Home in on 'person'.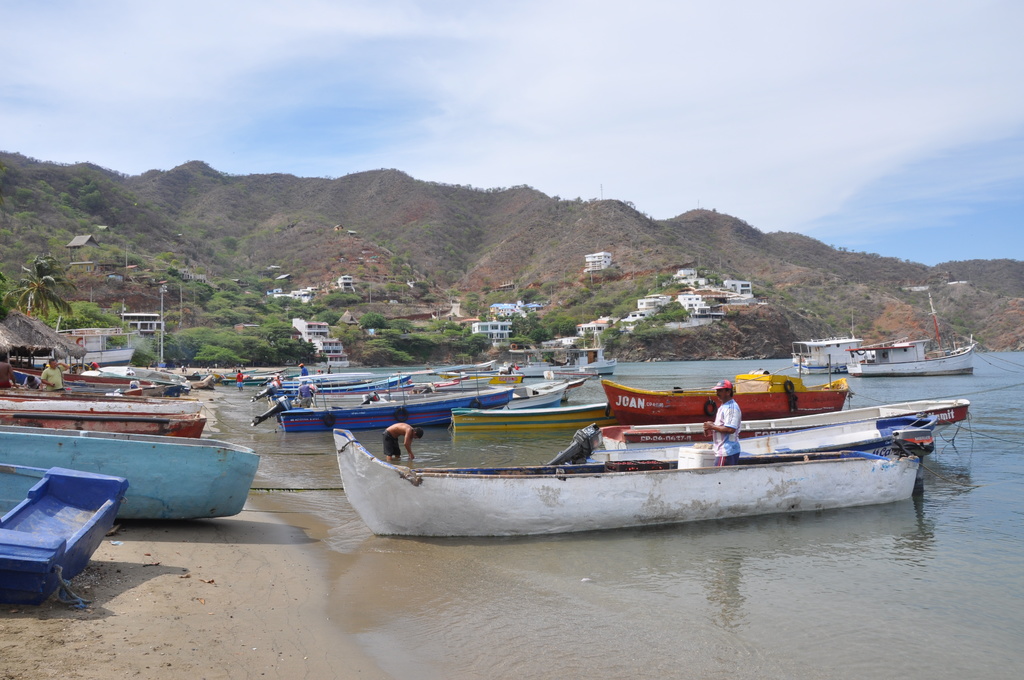
Homed in at <box>235,369,244,393</box>.
